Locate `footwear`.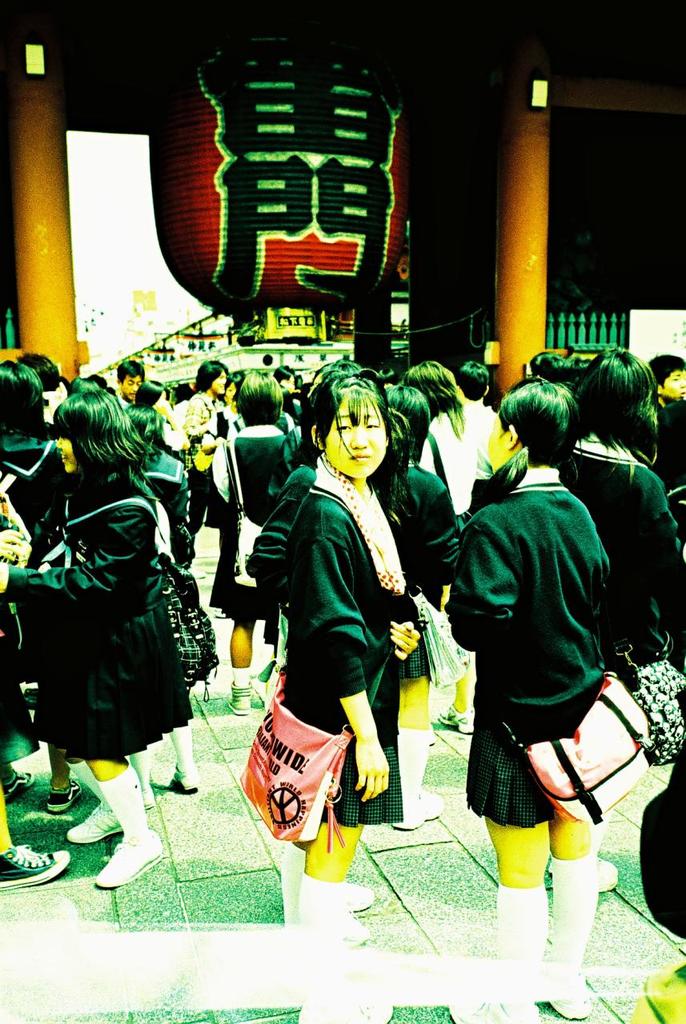
Bounding box: BBox(543, 854, 629, 890).
